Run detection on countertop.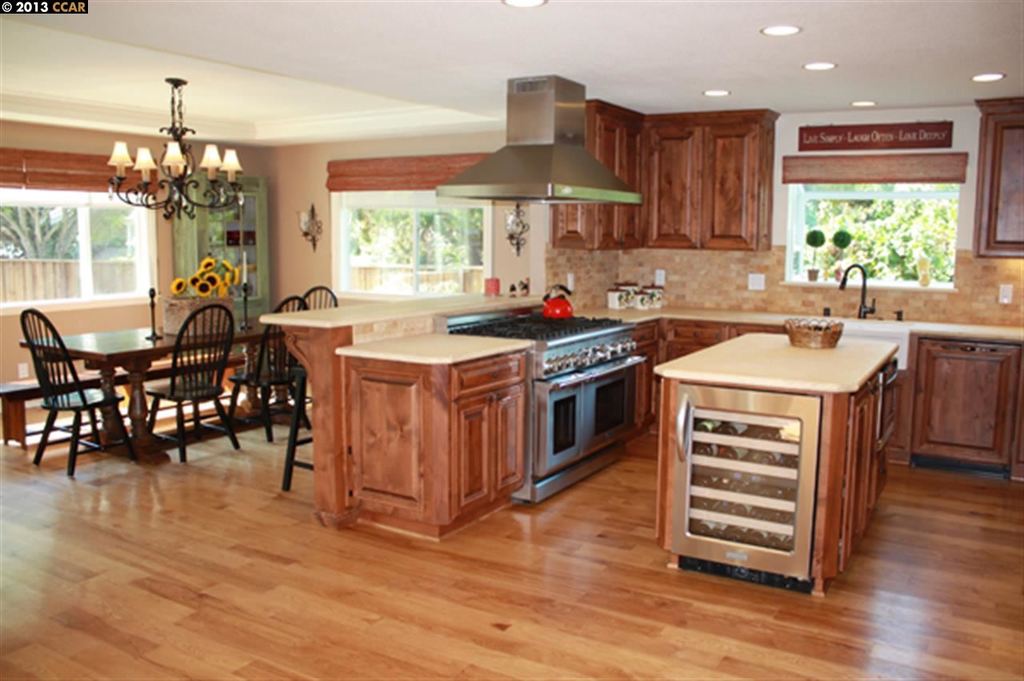
Result: <region>333, 296, 1023, 543</region>.
